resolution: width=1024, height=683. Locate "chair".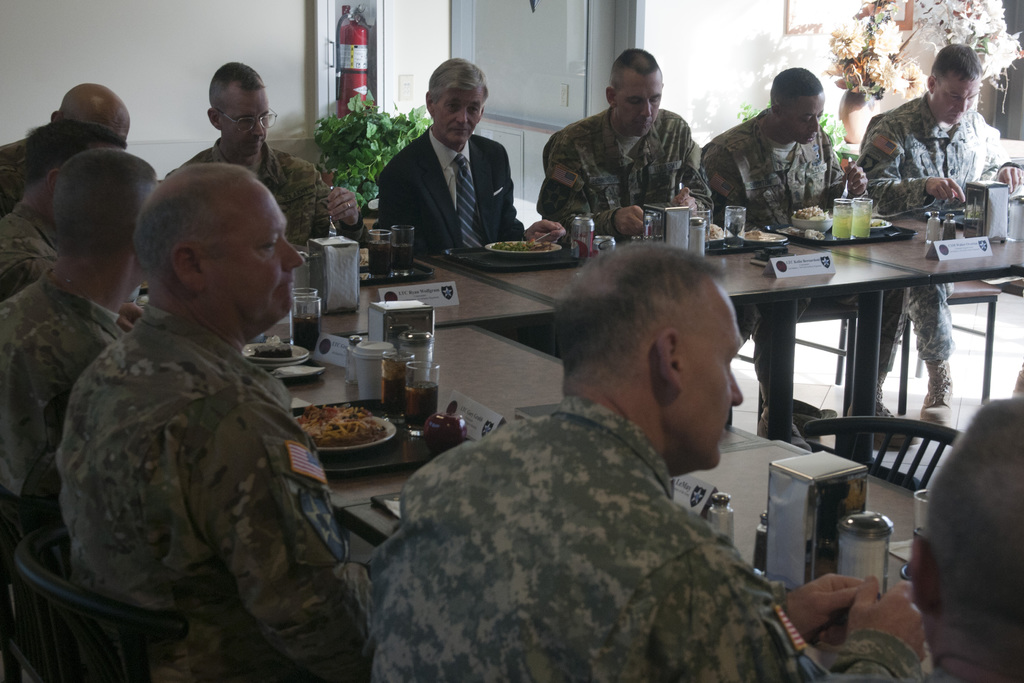
795:411:964:491.
